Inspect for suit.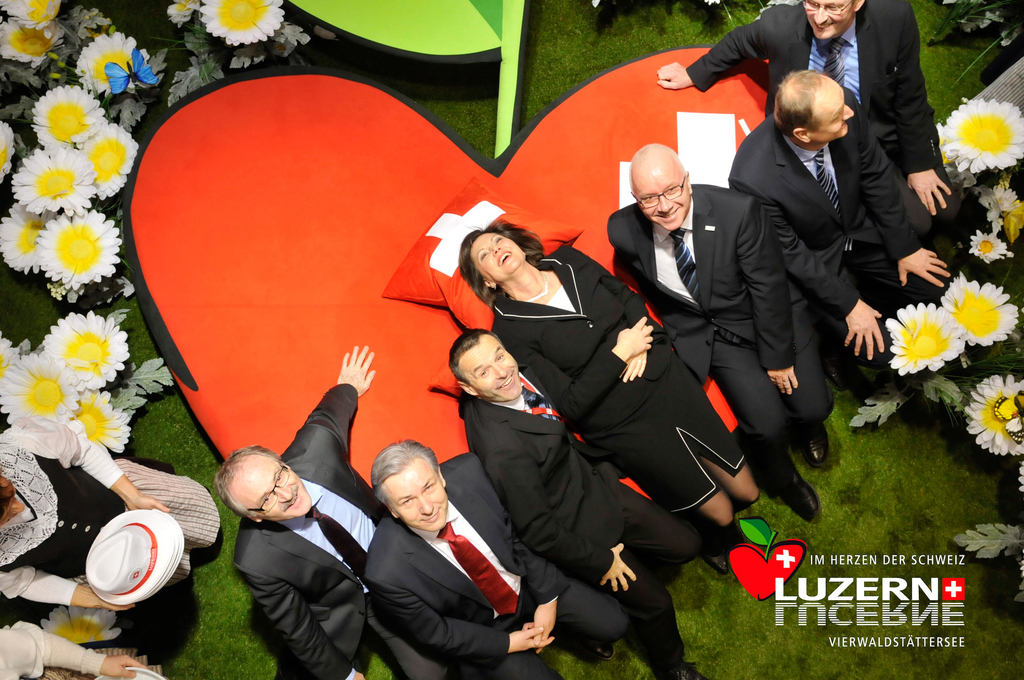
Inspection: bbox=[689, 0, 960, 241].
